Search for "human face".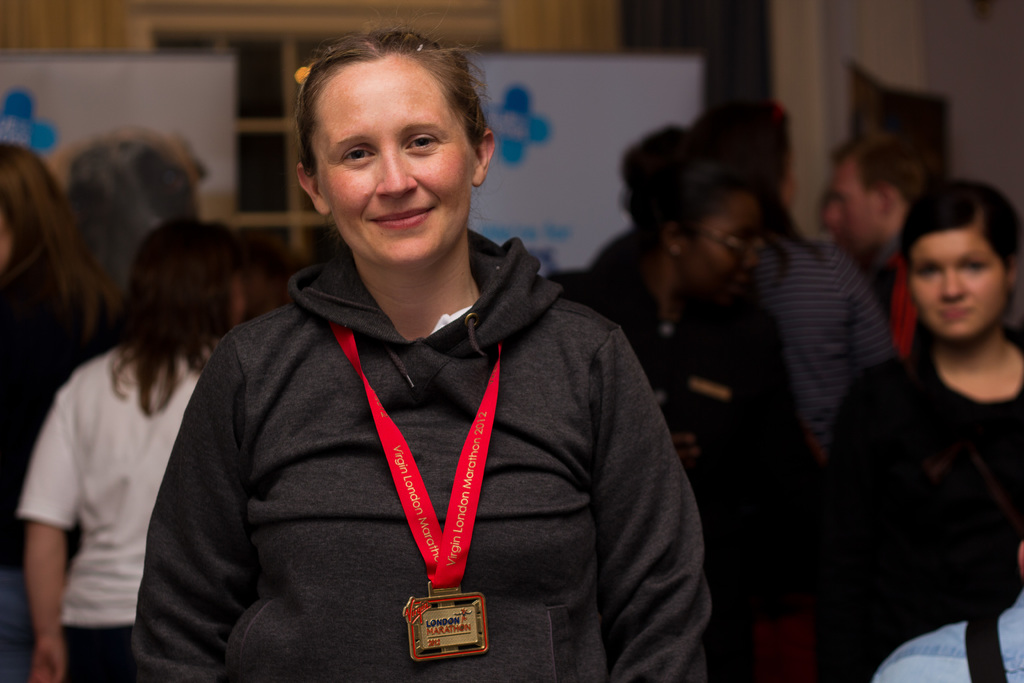
Found at 912:229:1012:341.
